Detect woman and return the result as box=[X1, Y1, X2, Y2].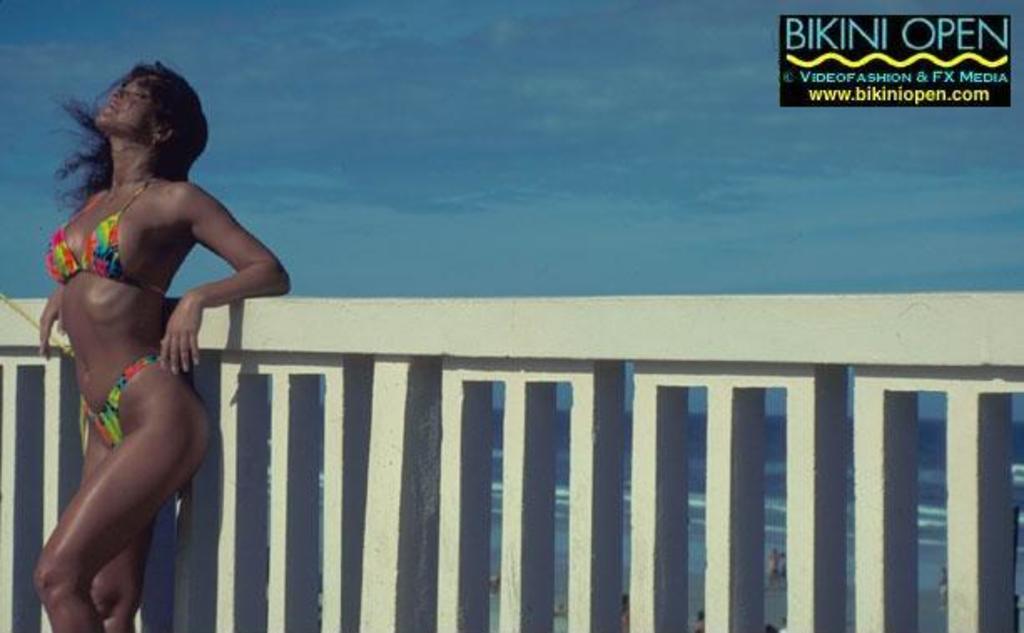
box=[23, 40, 259, 632].
